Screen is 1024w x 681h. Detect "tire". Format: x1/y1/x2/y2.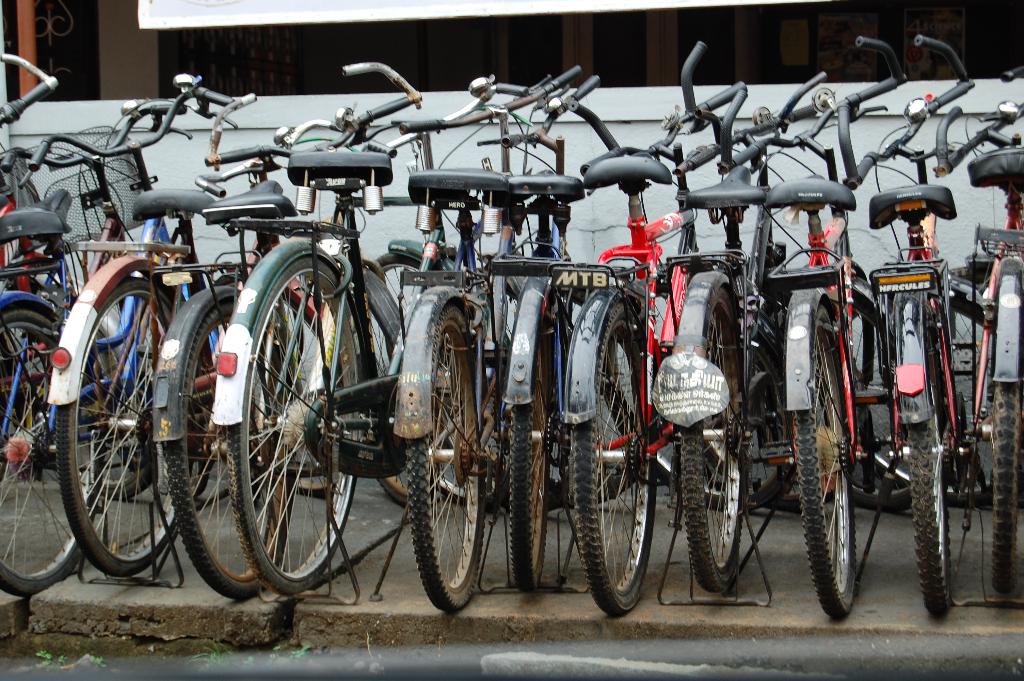
572/303/662/619.
